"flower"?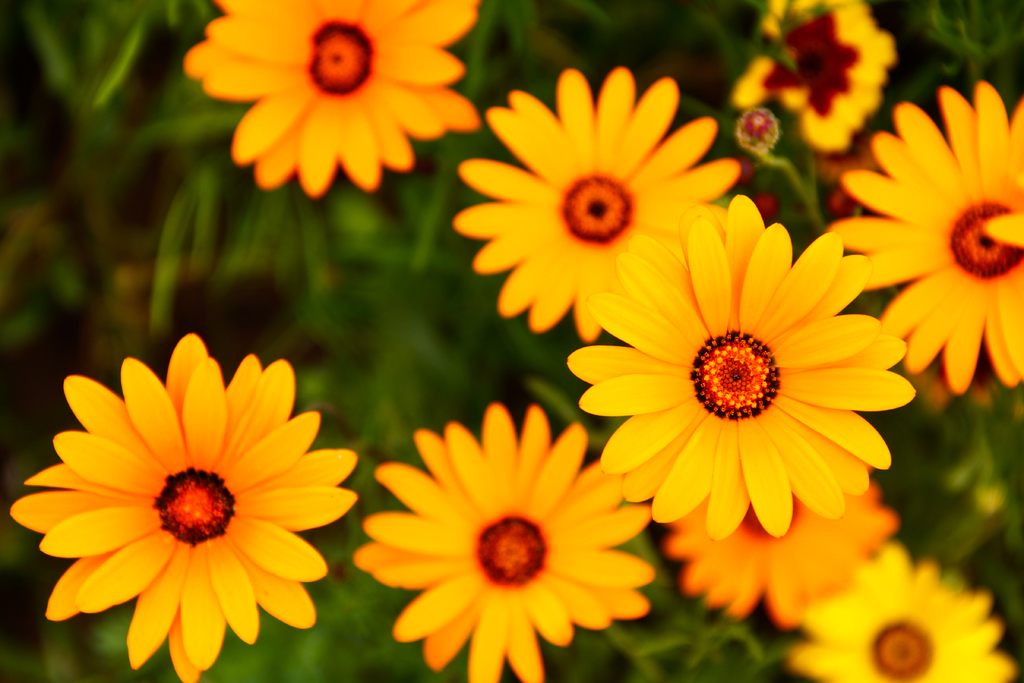
crop(355, 404, 657, 682)
